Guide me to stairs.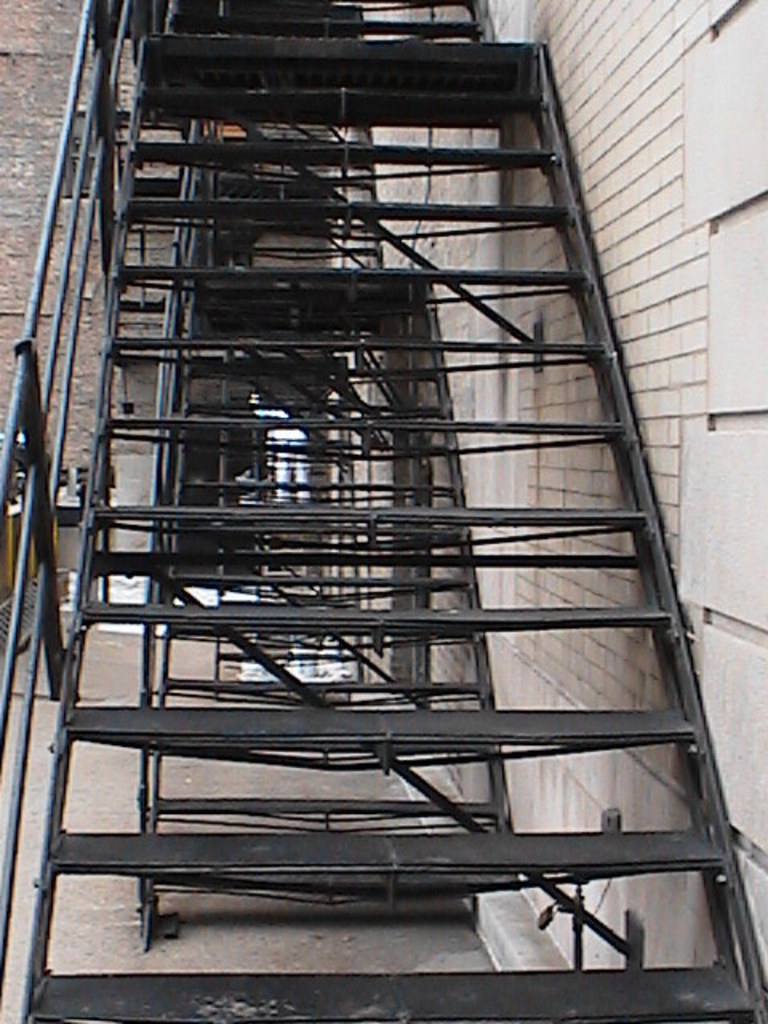
Guidance: bbox=[16, 0, 760, 1022].
